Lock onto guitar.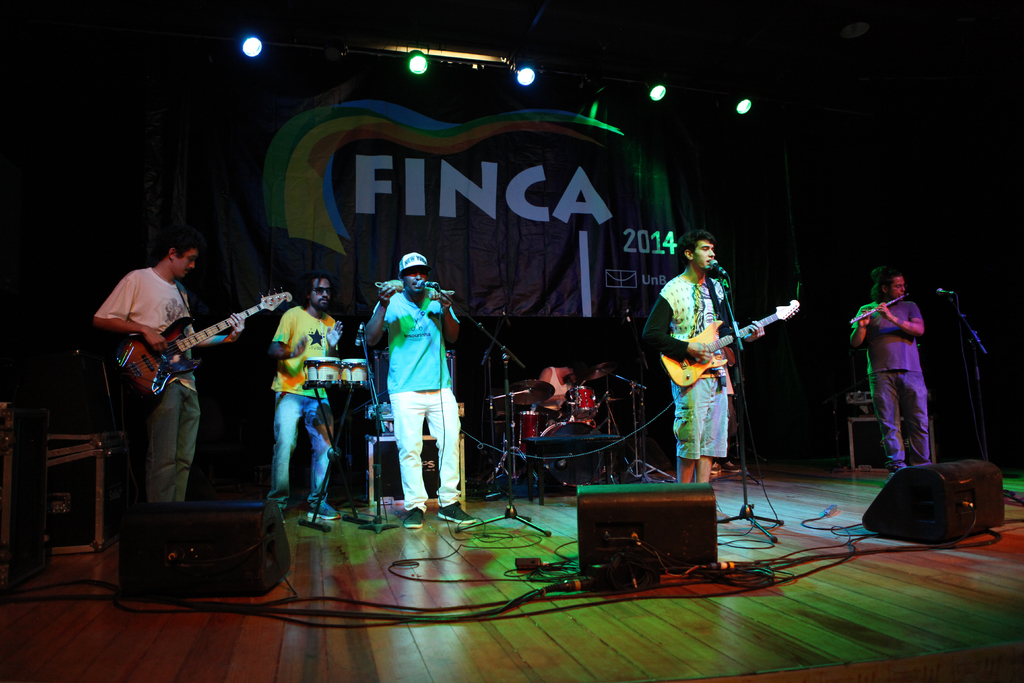
Locked: [658,288,801,381].
